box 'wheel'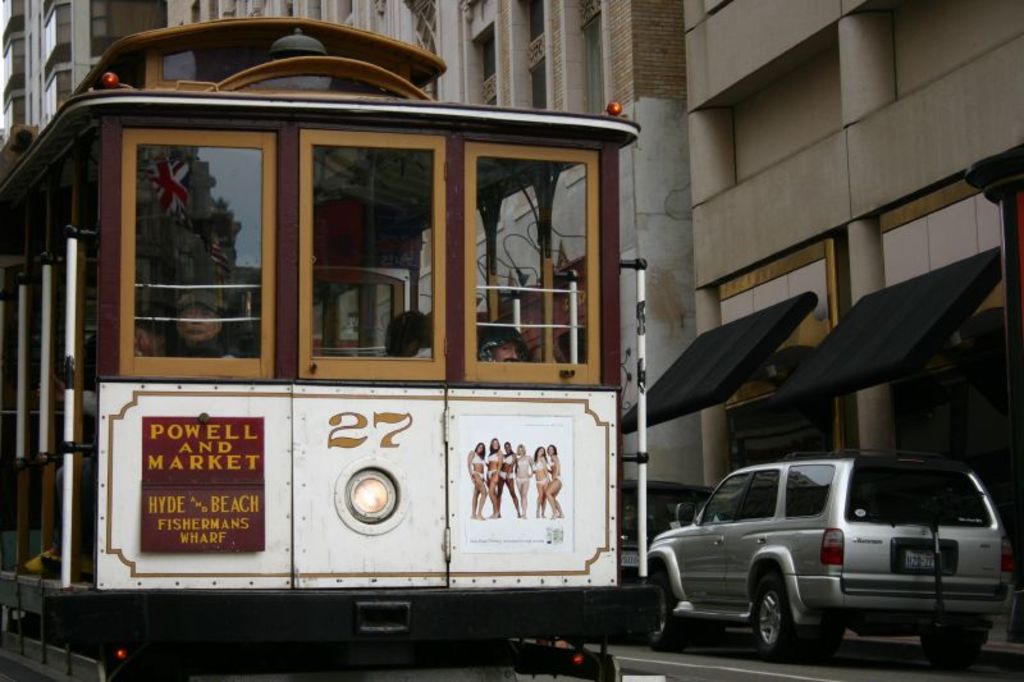
box(748, 562, 828, 665)
